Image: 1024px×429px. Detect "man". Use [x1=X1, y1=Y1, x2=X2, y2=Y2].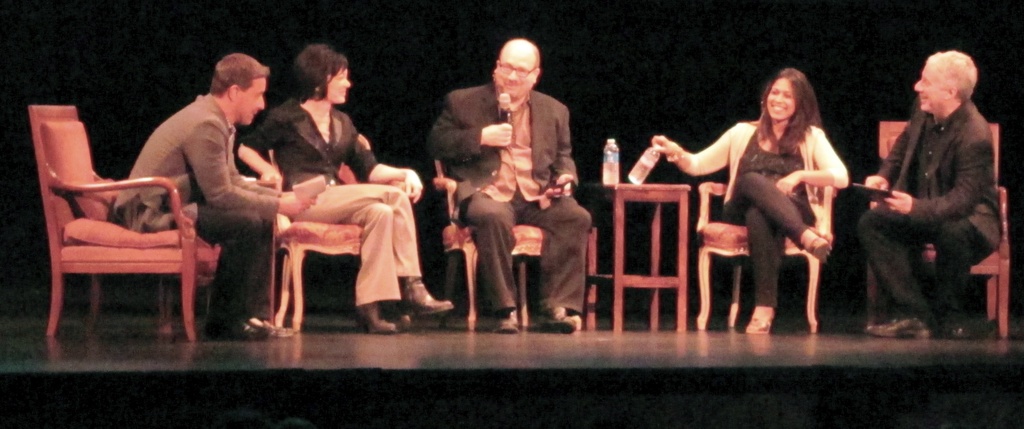
[x1=860, y1=43, x2=1007, y2=337].
